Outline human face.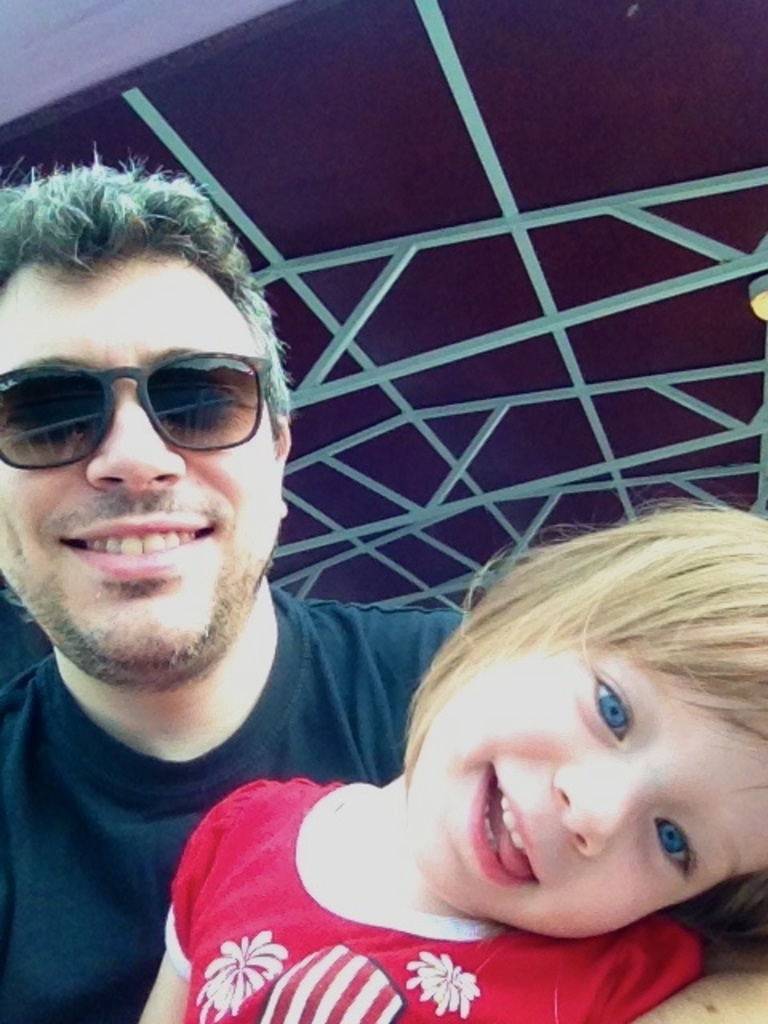
Outline: 0:264:278:634.
